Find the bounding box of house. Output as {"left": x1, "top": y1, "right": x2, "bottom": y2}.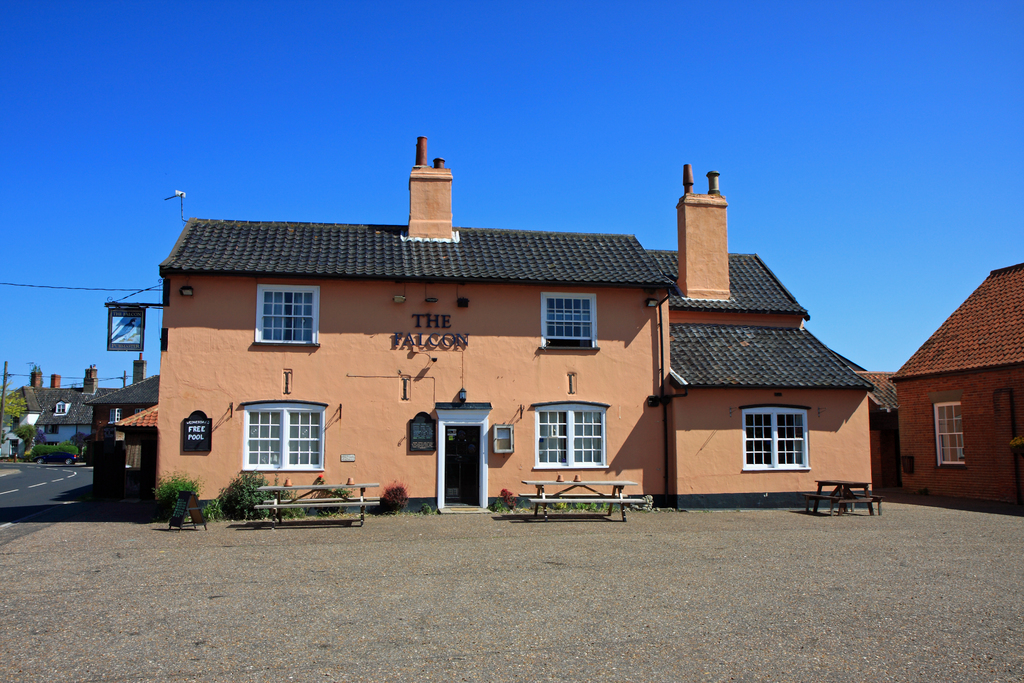
{"left": 79, "top": 367, "right": 163, "bottom": 504}.
